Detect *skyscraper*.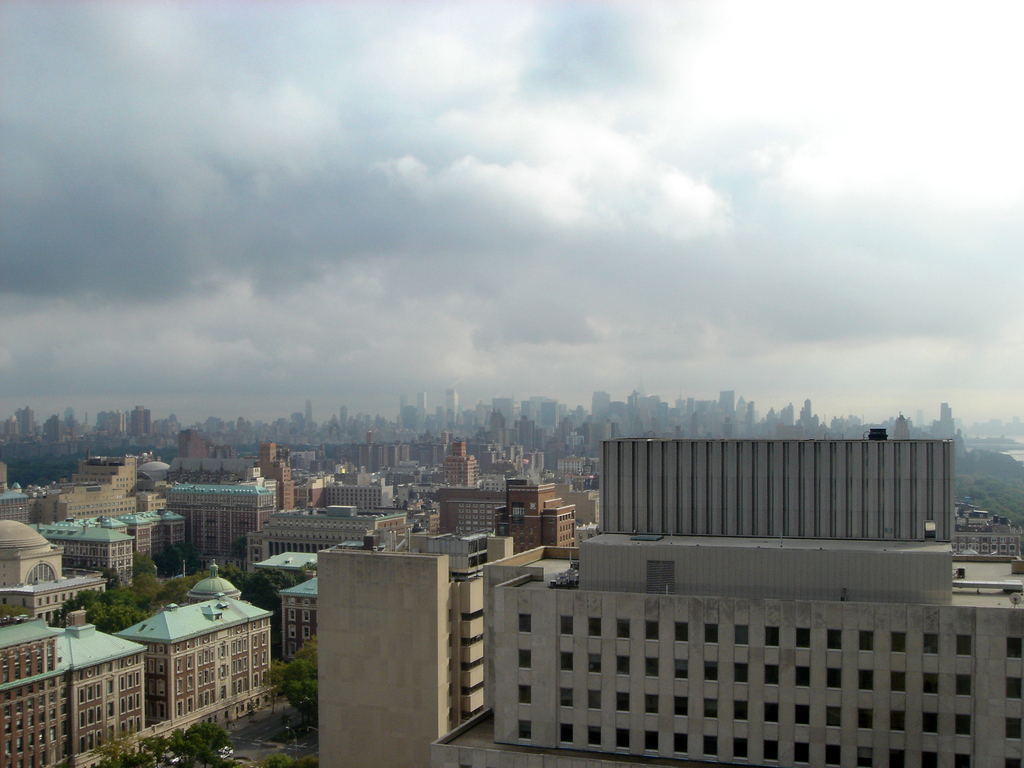
Detected at crop(265, 441, 292, 509).
